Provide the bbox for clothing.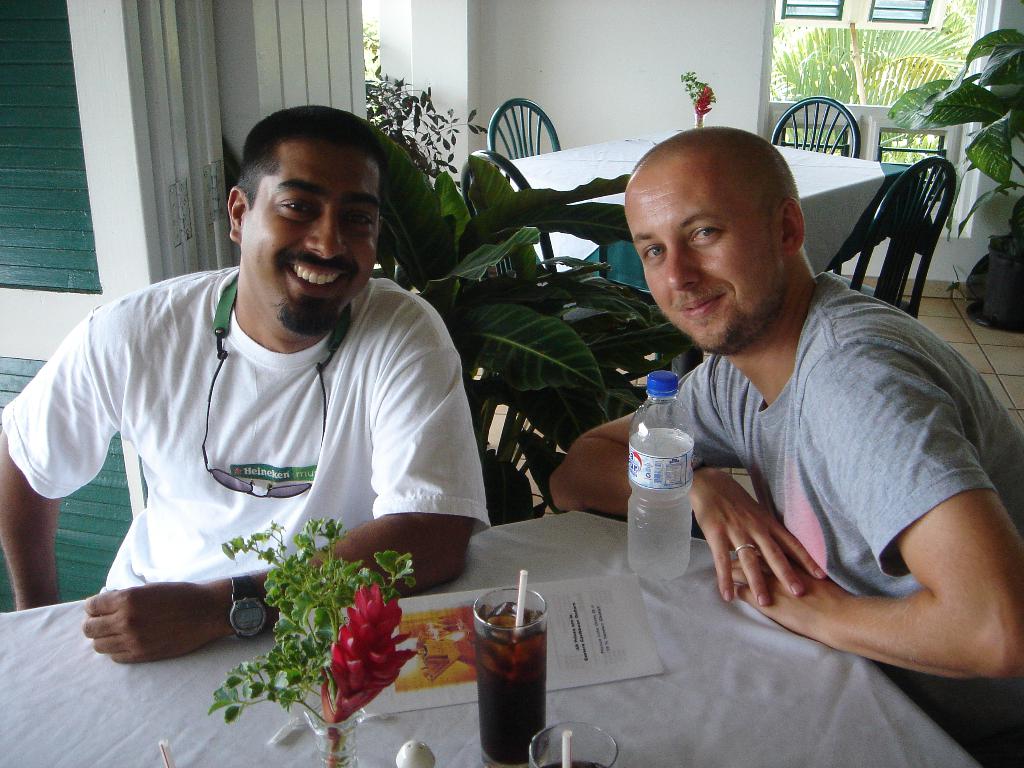
bbox(33, 228, 497, 674).
